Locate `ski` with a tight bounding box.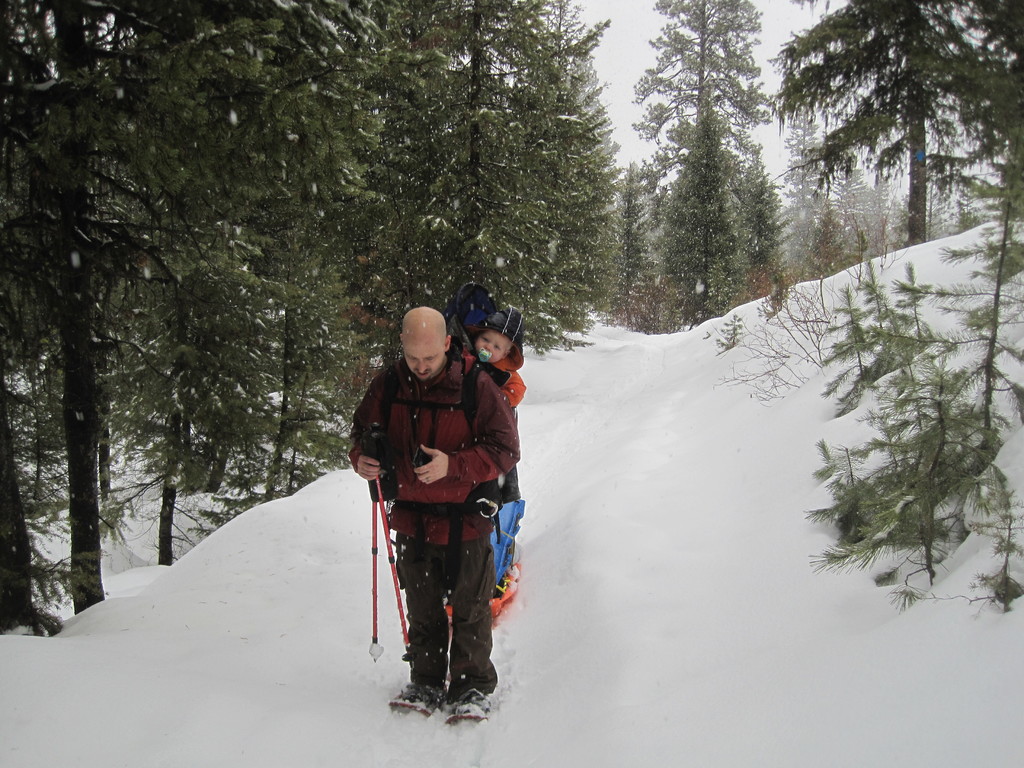
431, 656, 509, 726.
